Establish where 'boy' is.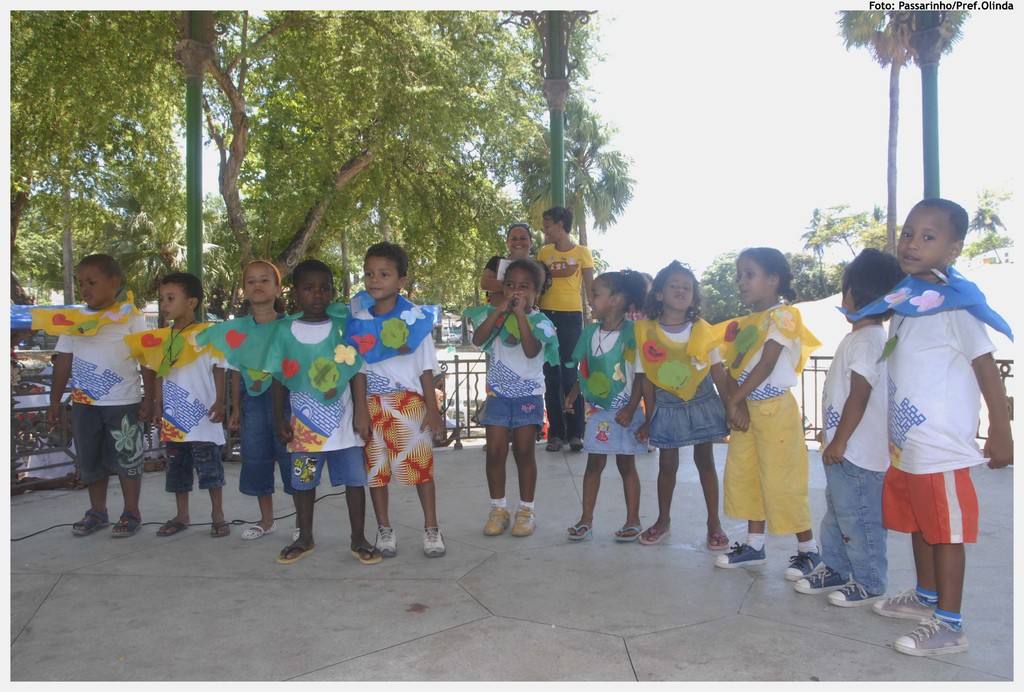
Established at bbox(29, 255, 156, 537).
